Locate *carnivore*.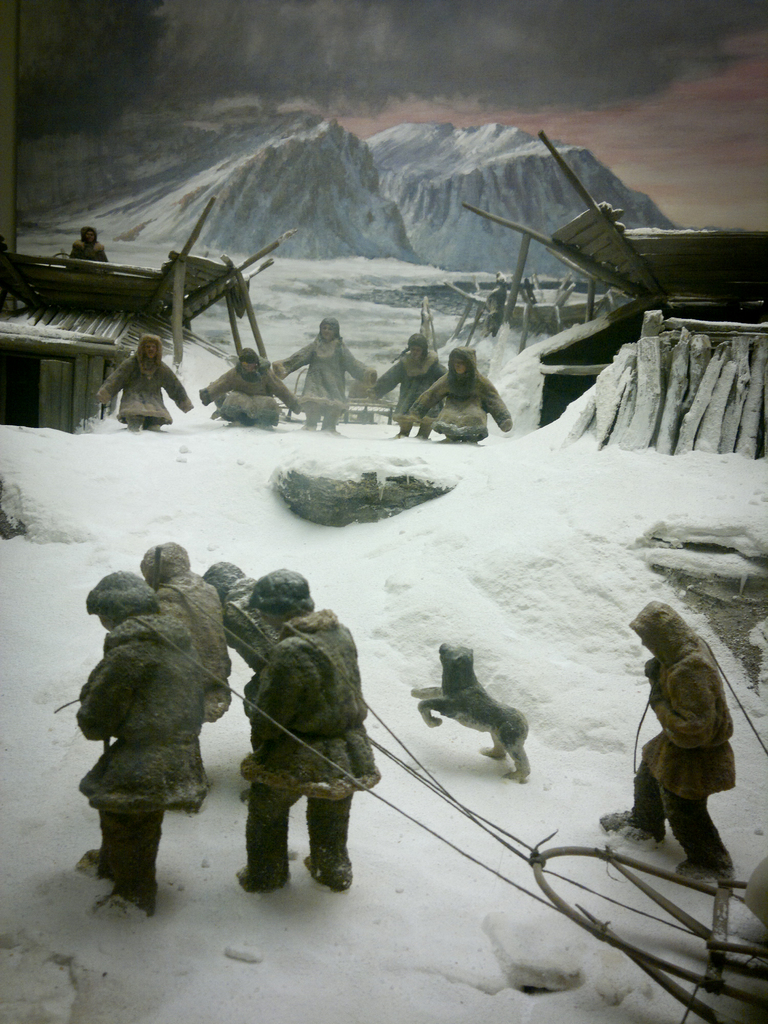
Bounding box: 67:218:114:266.
